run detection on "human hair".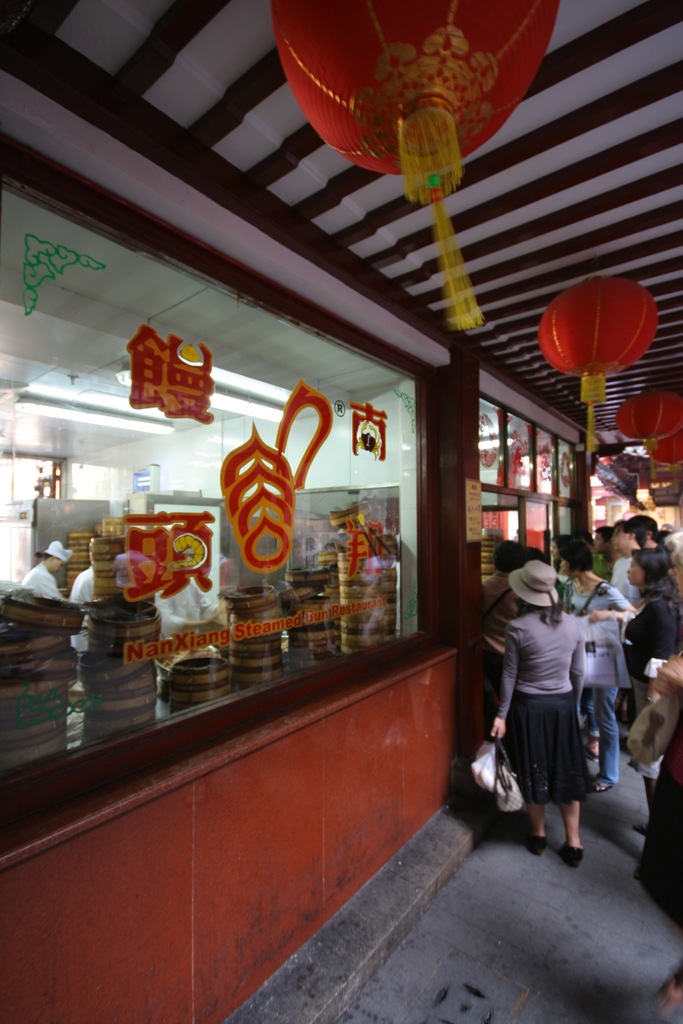
Result: [493, 541, 525, 575].
